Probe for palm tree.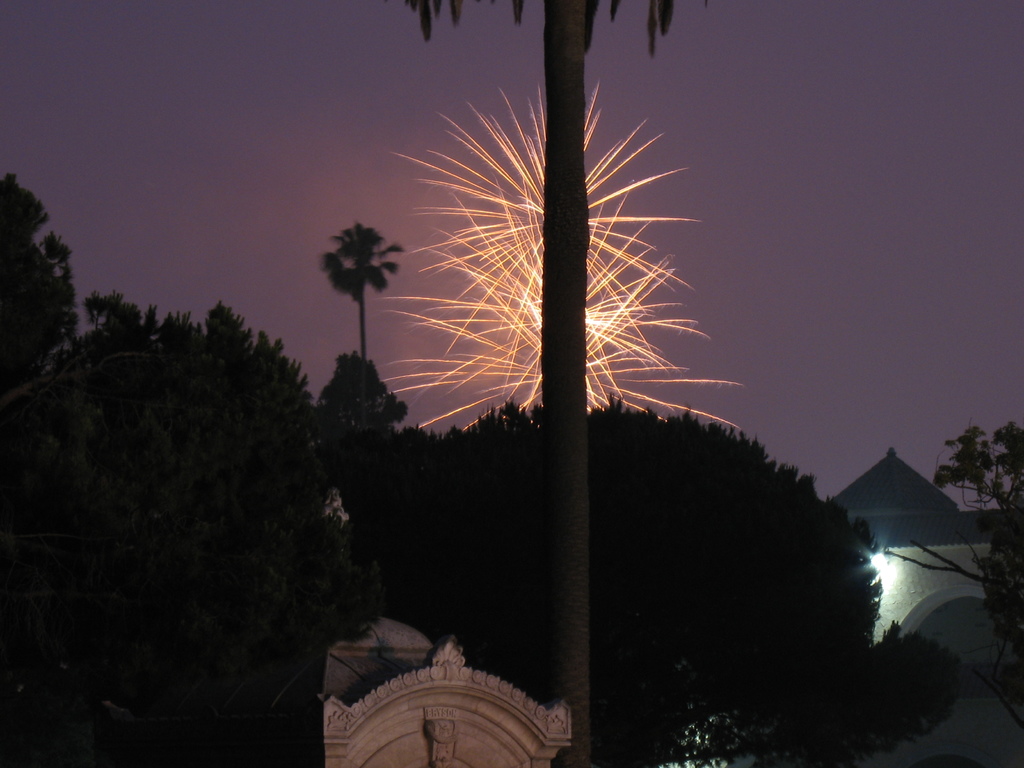
Probe result: Rect(429, 0, 671, 723).
